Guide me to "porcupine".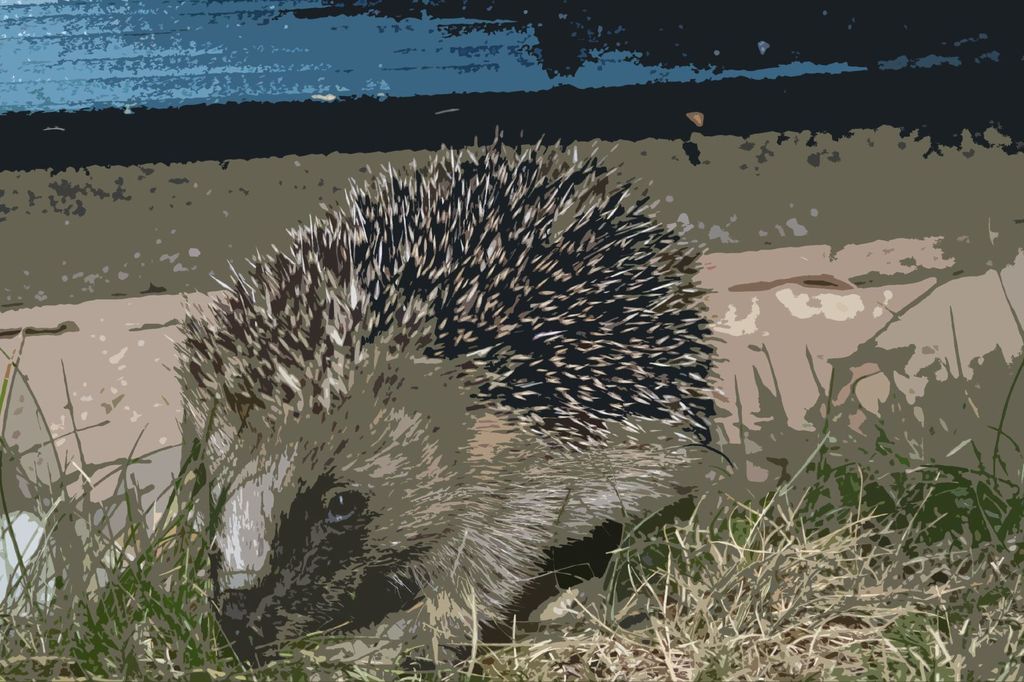
Guidance: <box>168,128,714,660</box>.
